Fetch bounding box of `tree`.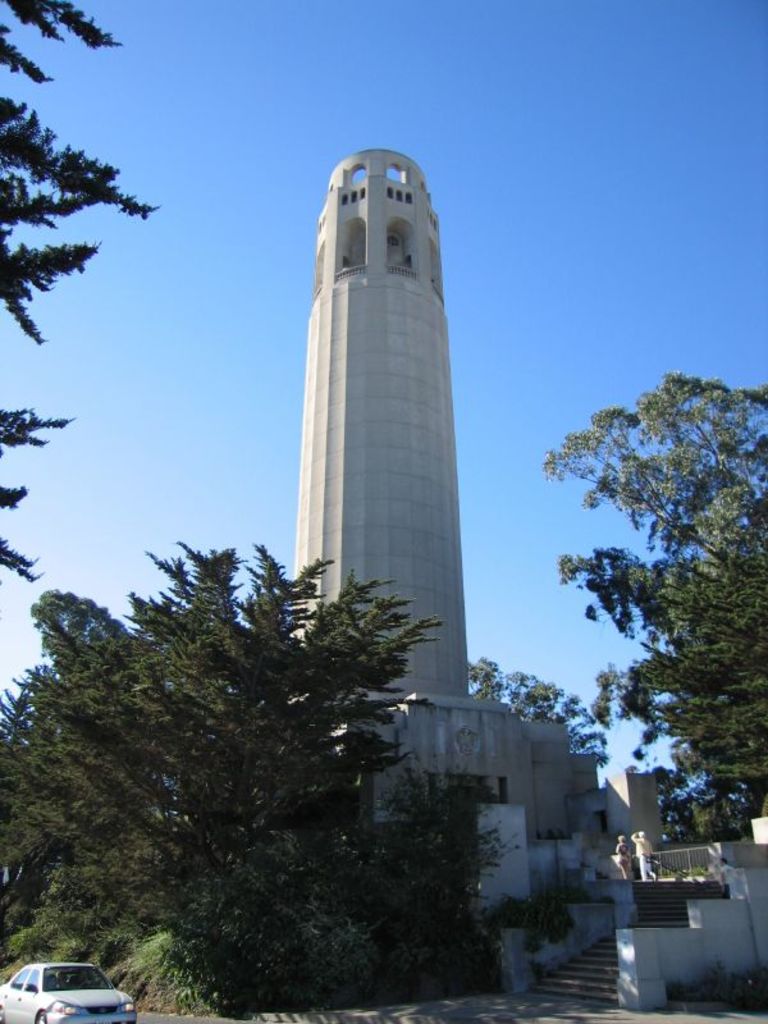
Bbox: BBox(27, 526, 454, 998).
